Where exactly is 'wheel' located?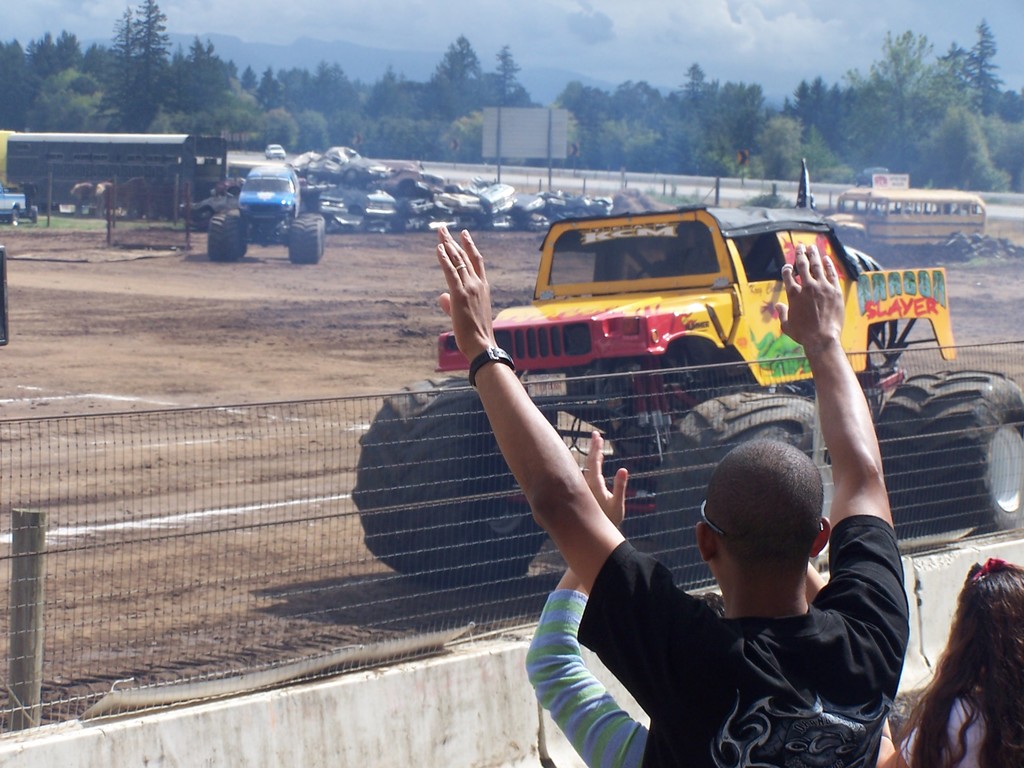
Its bounding box is region(10, 208, 24, 228).
